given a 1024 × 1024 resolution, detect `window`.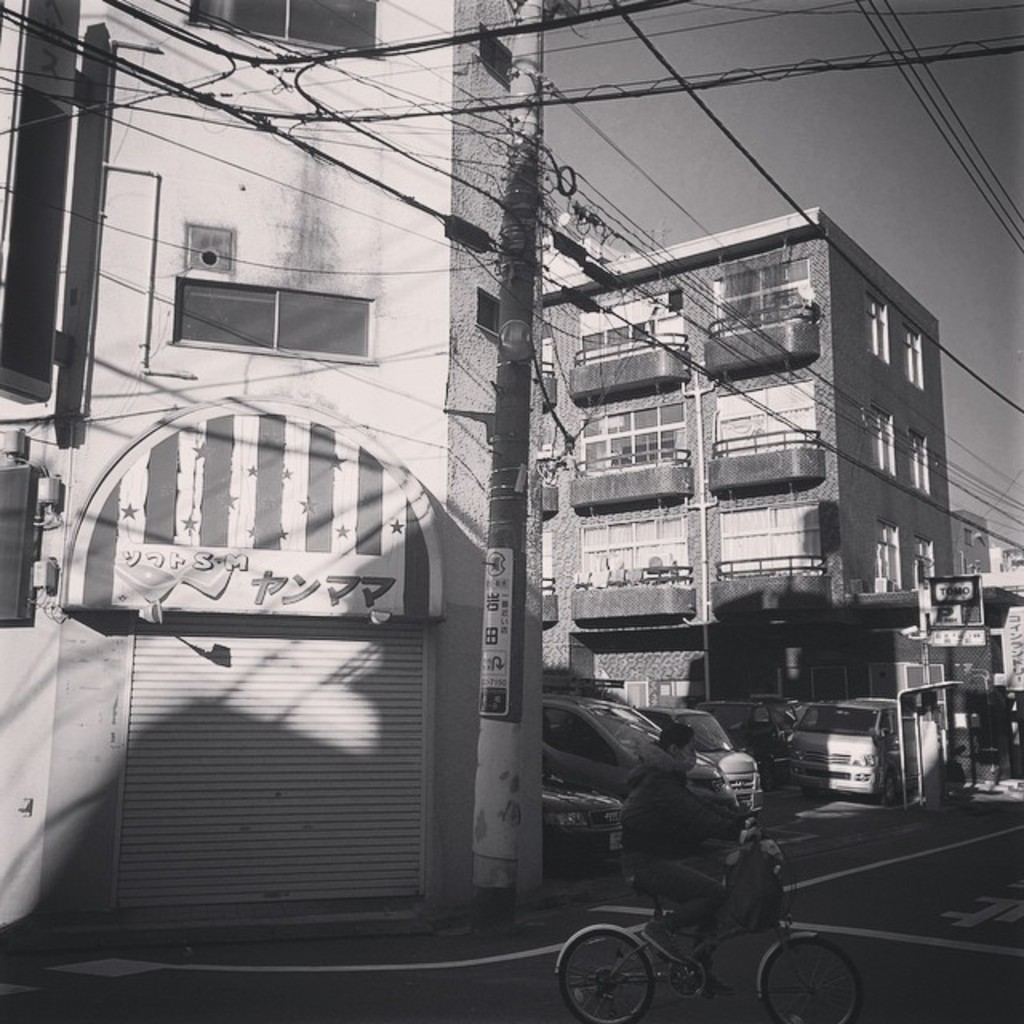
box=[714, 374, 821, 458].
